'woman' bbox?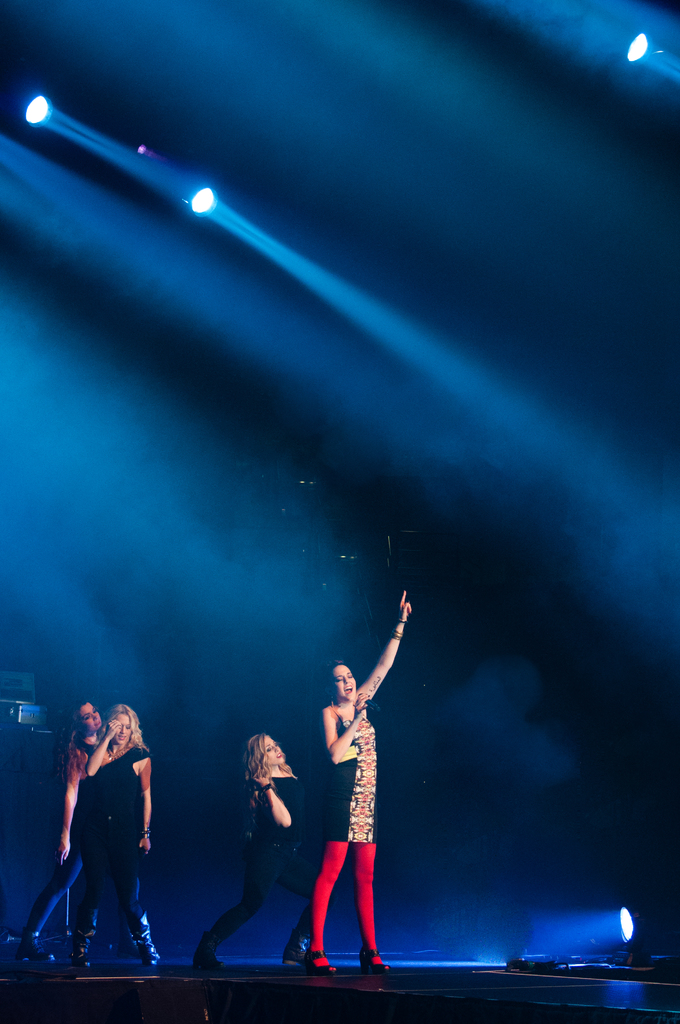
BBox(77, 705, 161, 971)
